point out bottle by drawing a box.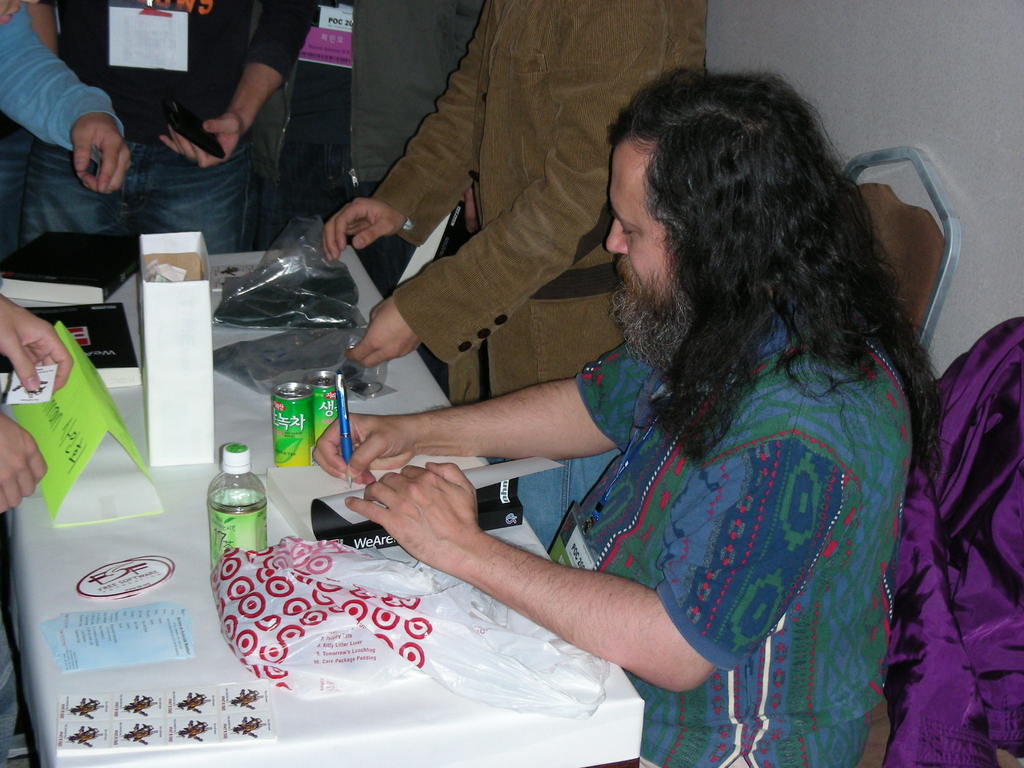
detection(207, 443, 268, 572).
